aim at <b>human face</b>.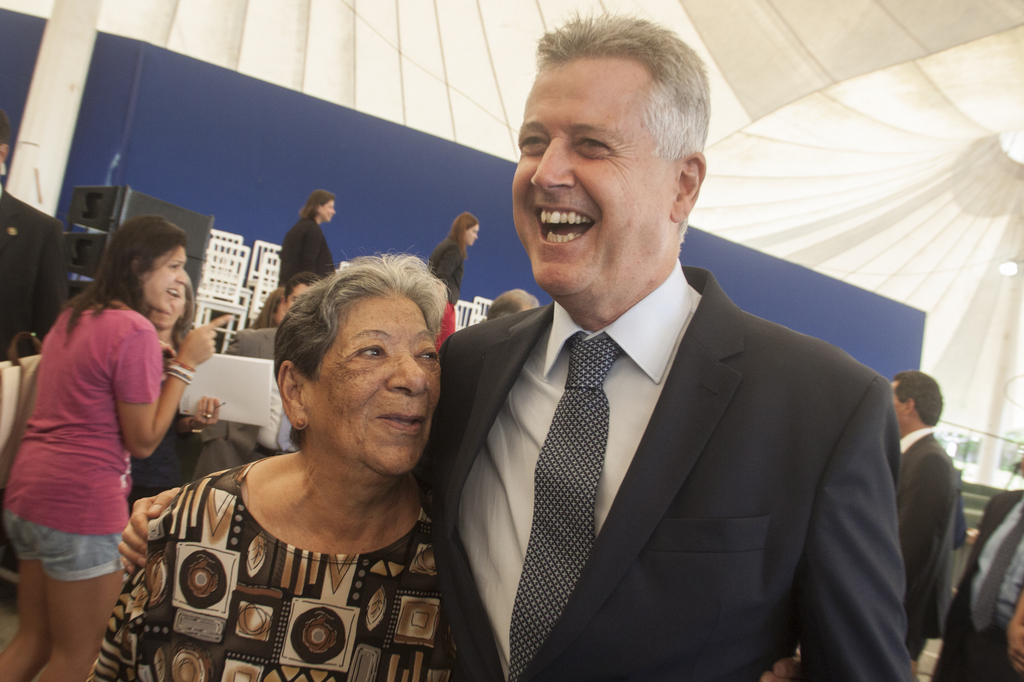
Aimed at x1=465, y1=225, x2=485, y2=246.
